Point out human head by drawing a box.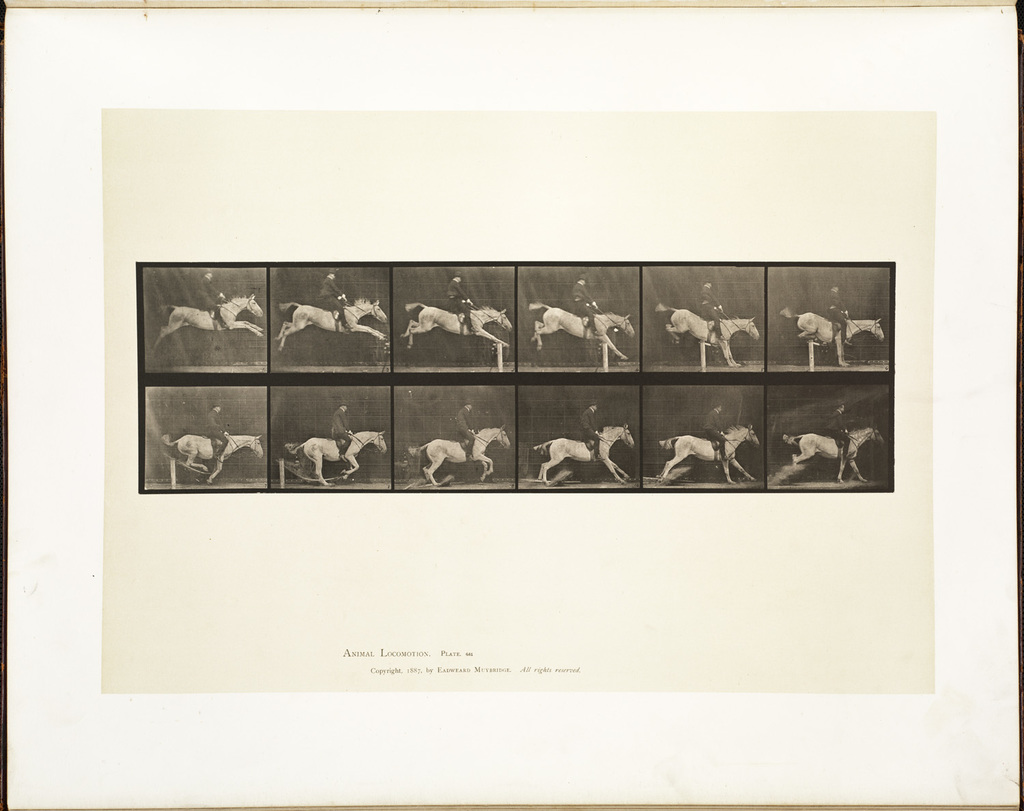
Rect(579, 275, 584, 286).
